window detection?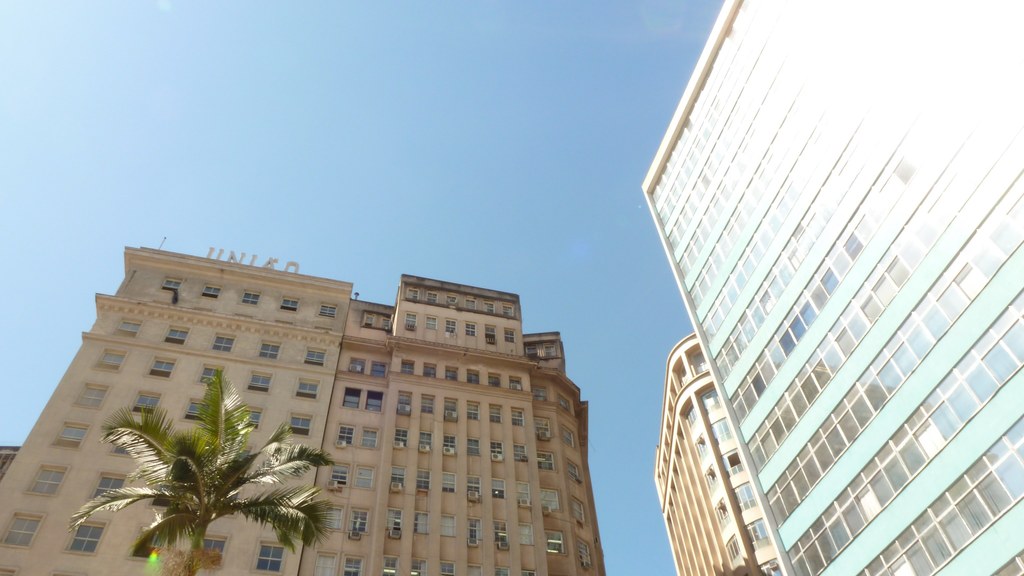
bbox=(65, 522, 106, 556)
